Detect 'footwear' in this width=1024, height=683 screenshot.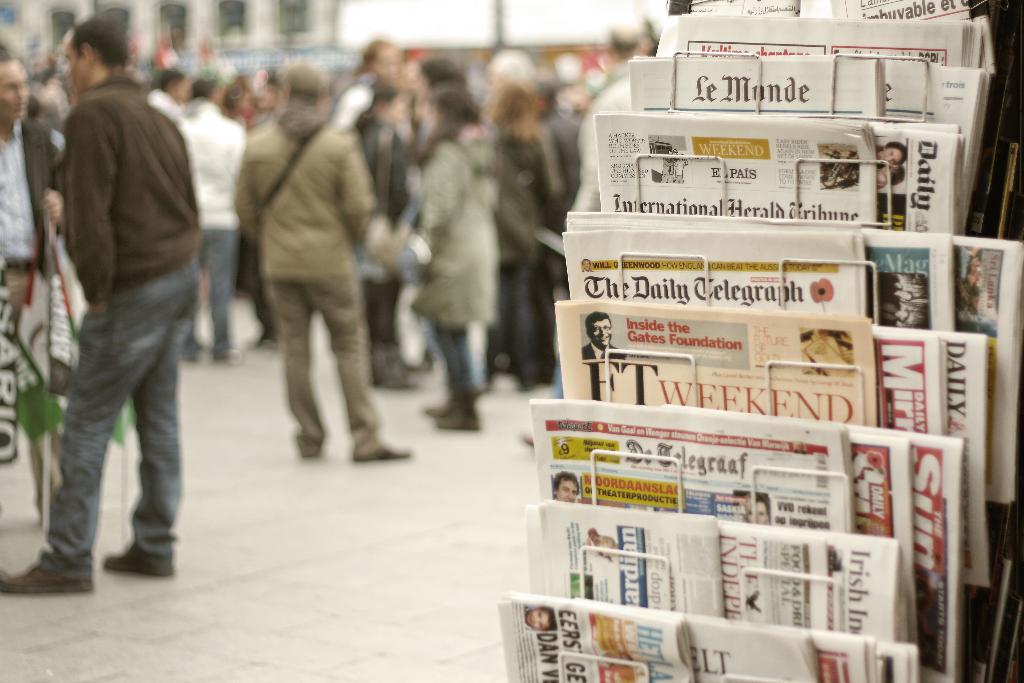
Detection: select_region(0, 562, 93, 596).
